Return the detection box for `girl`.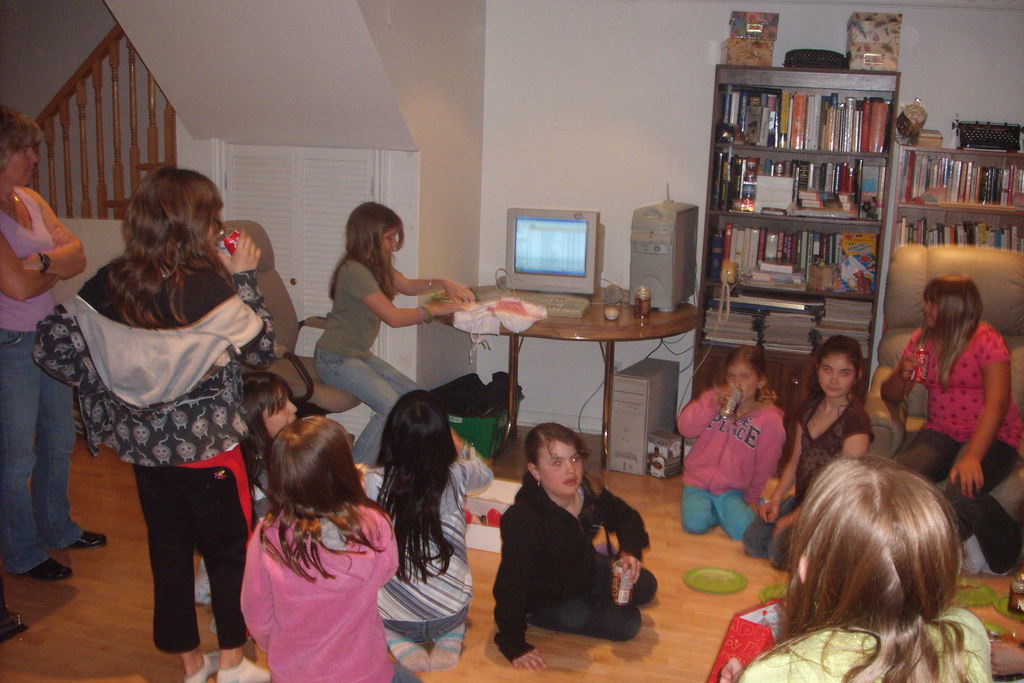
x1=239 y1=415 x2=422 y2=682.
